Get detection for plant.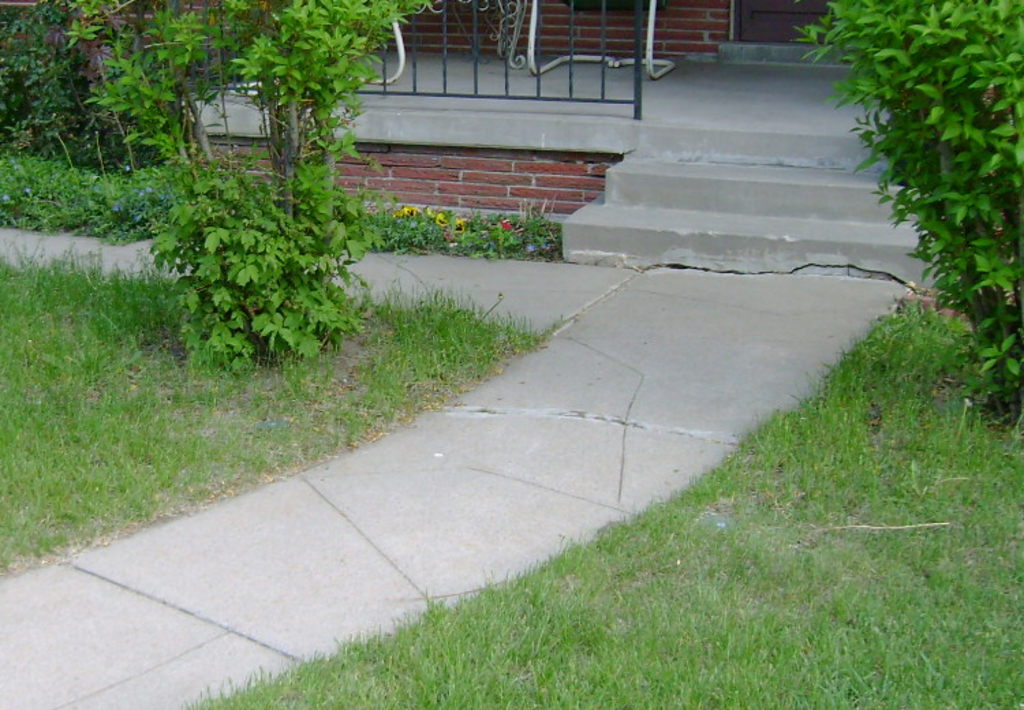
Detection: locate(823, 0, 1023, 442).
